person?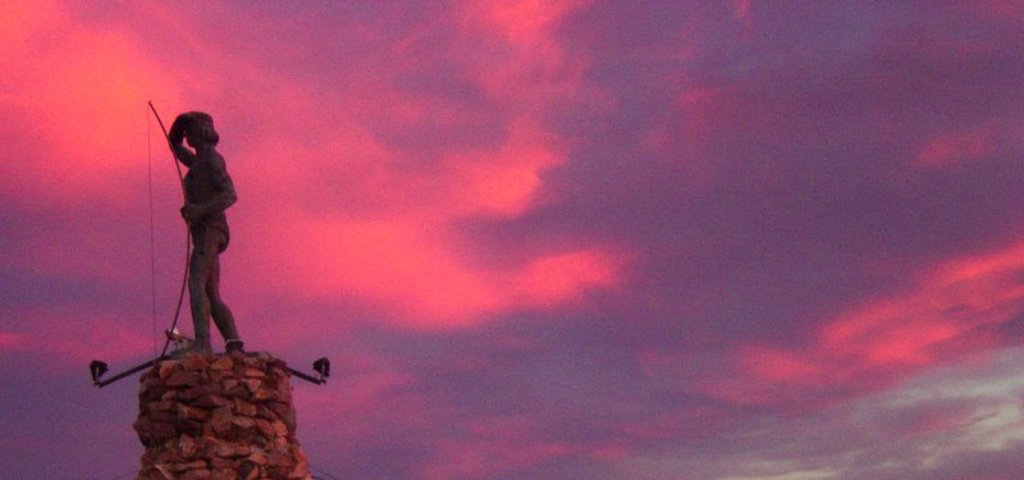
detection(164, 116, 260, 353)
